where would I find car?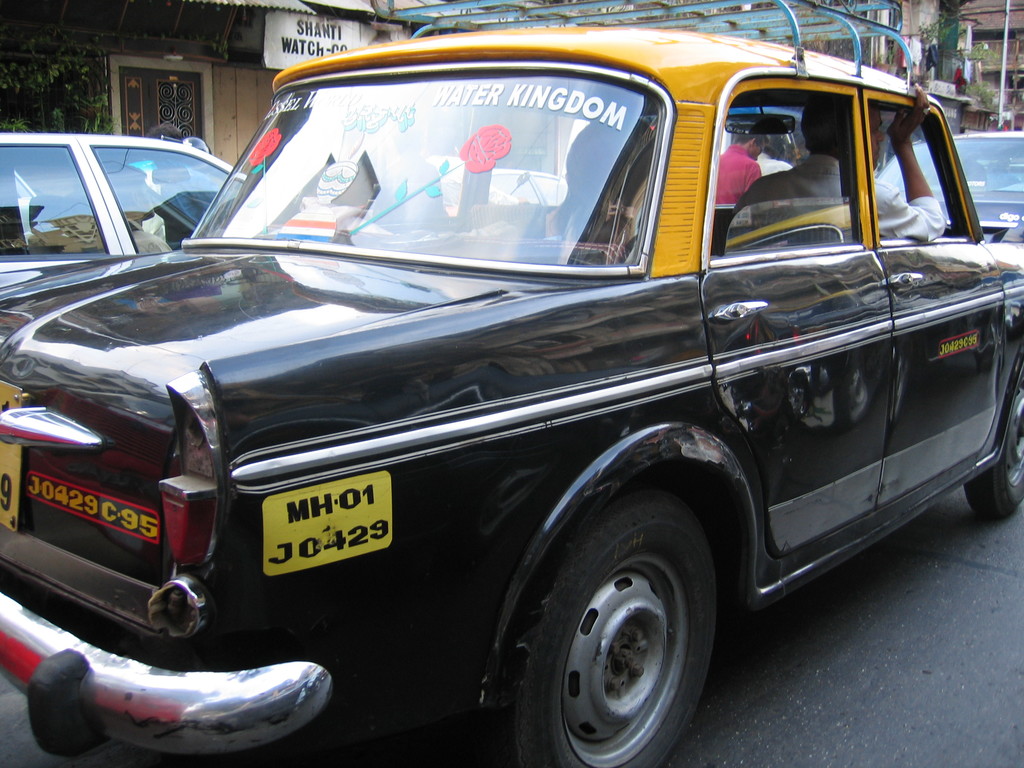
At [0, 126, 252, 286].
